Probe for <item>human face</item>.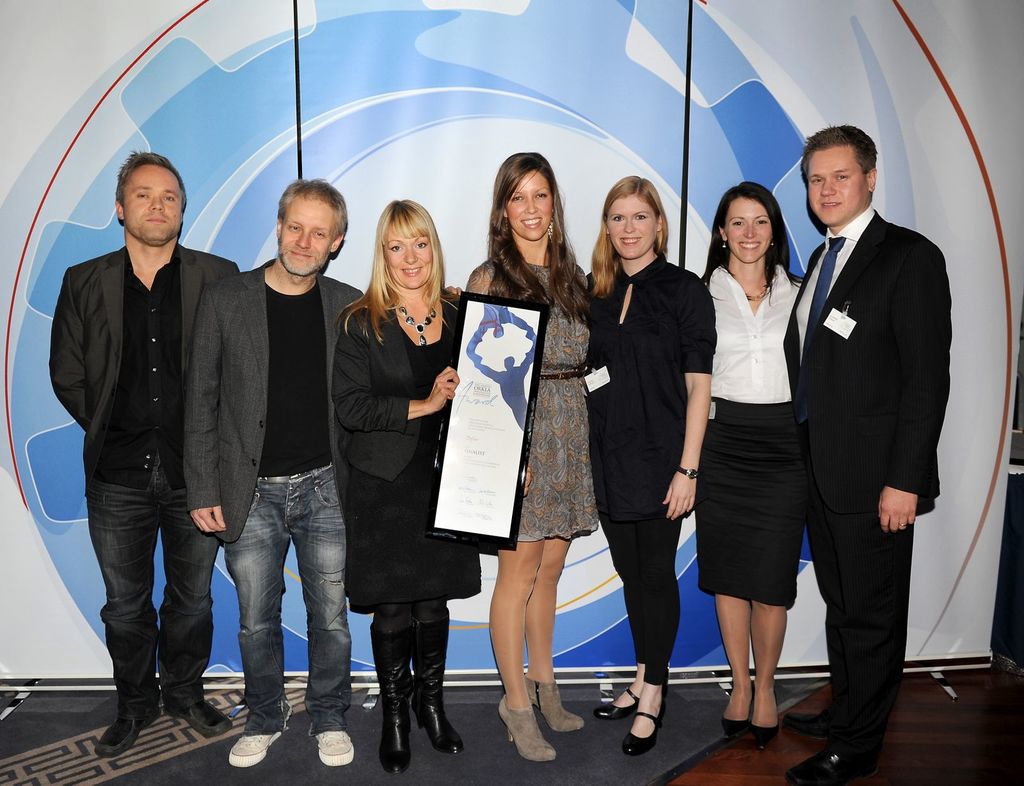
Probe result: BBox(727, 198, 773, 267).
